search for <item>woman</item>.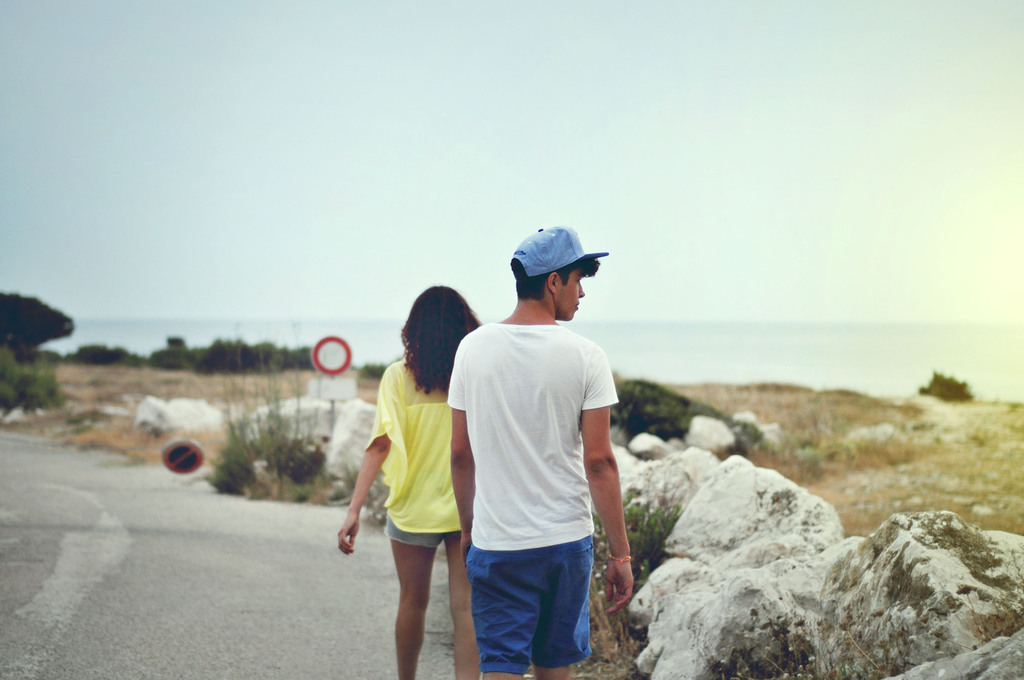
Found at (left=357, top=305, right=477, bottom=665).
